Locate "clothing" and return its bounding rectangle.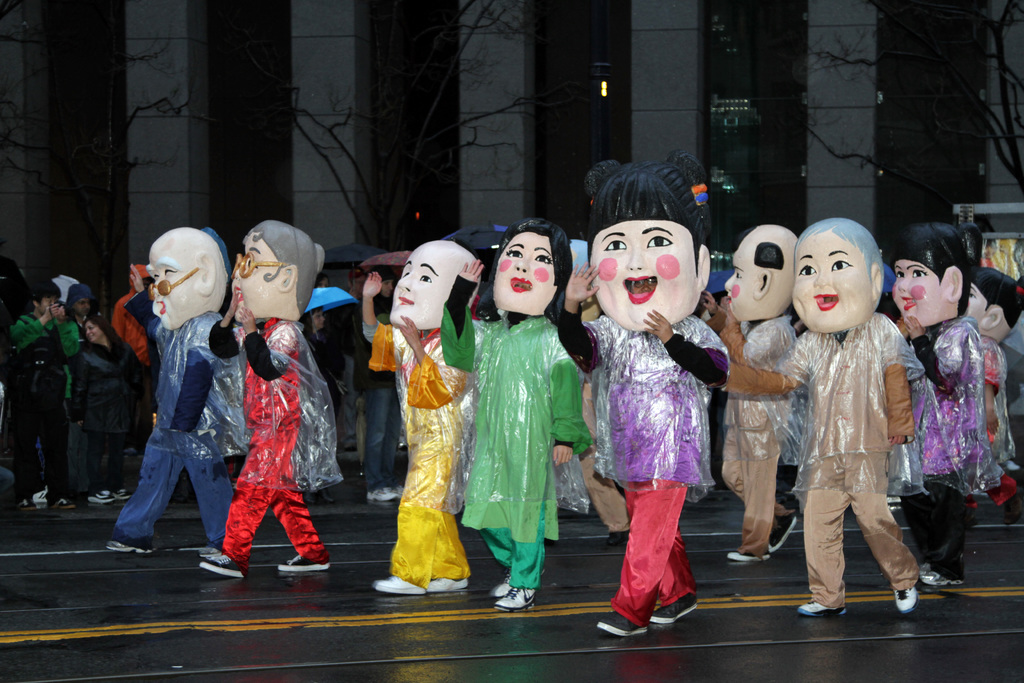
{"x1": 3, "y1": 309, "x2": 71, "y2": 495}.
